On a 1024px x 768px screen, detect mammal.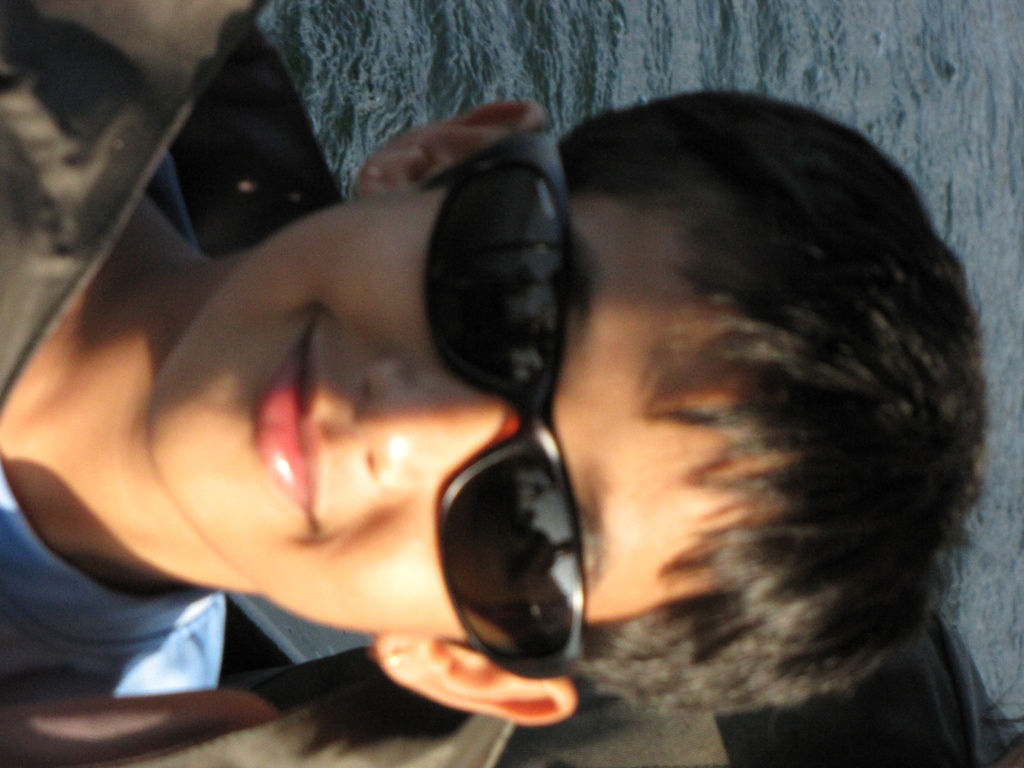
[0, 29, 980, 767].
